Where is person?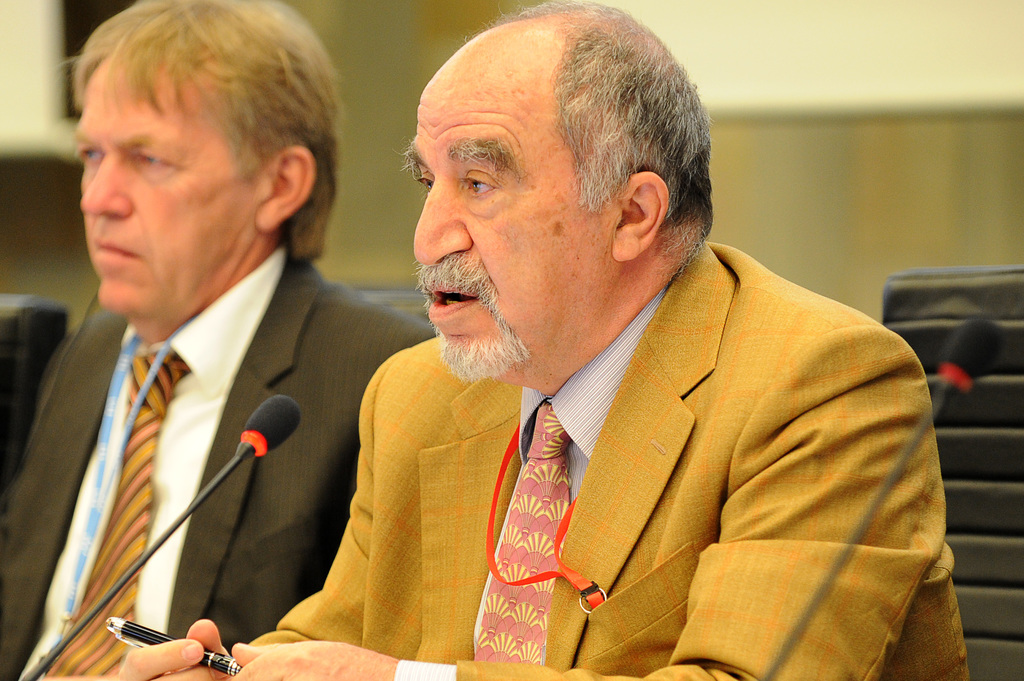
locate(124, 0, 972, 680).
